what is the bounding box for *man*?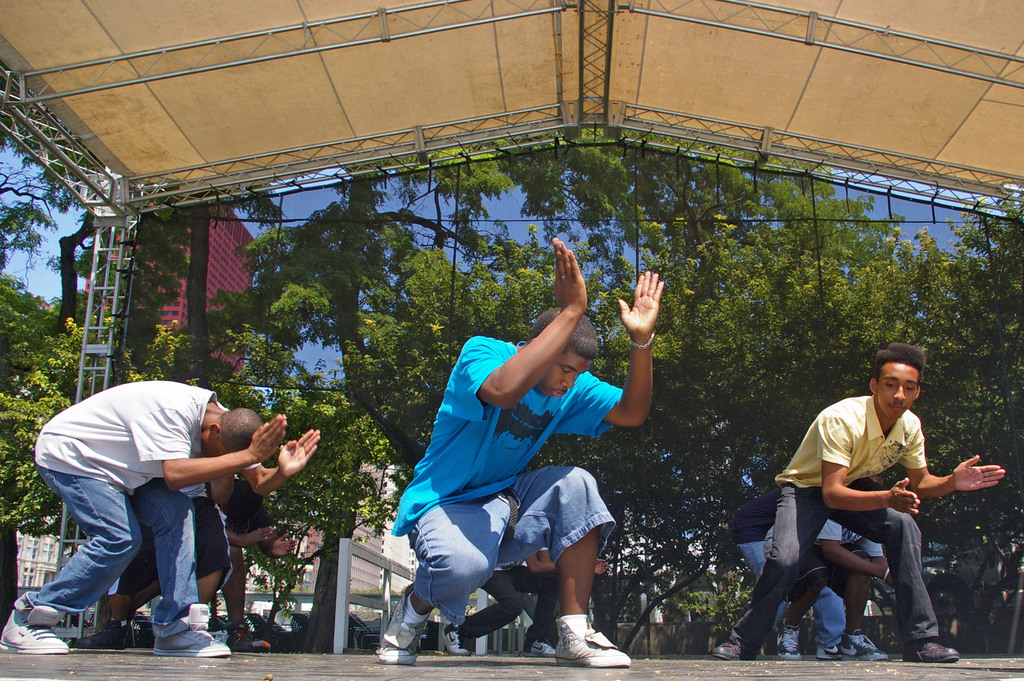
crop(26, 363, 288, 659).
